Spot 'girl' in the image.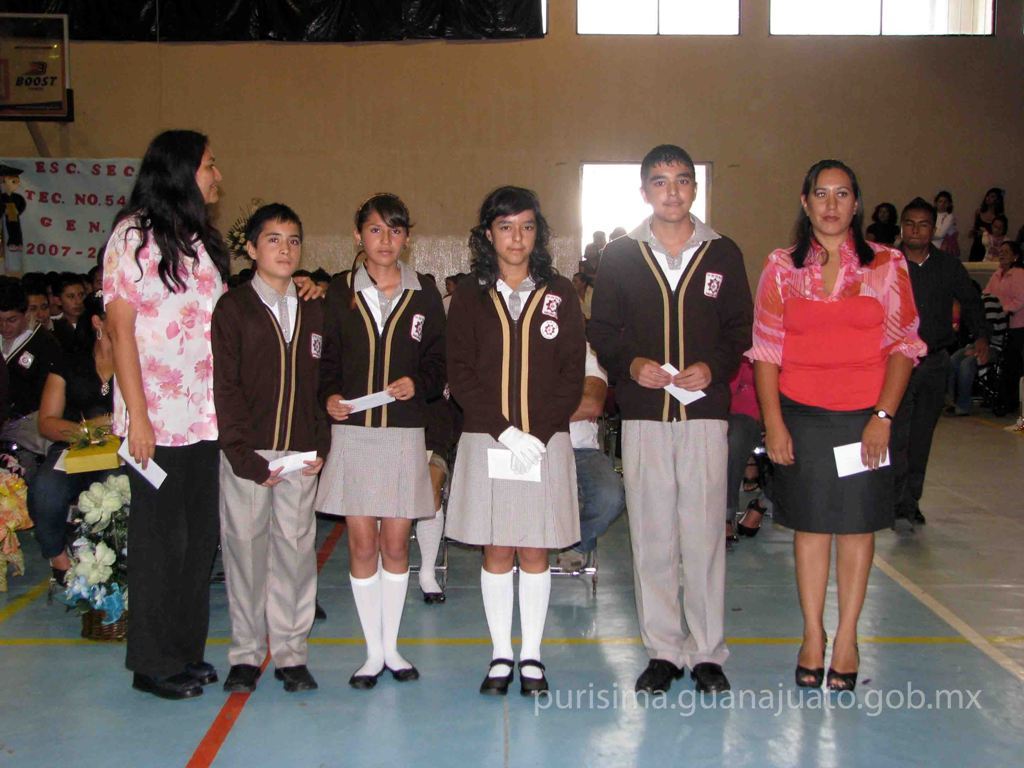
'girl' found at locate(443, 187, 591, 694).
